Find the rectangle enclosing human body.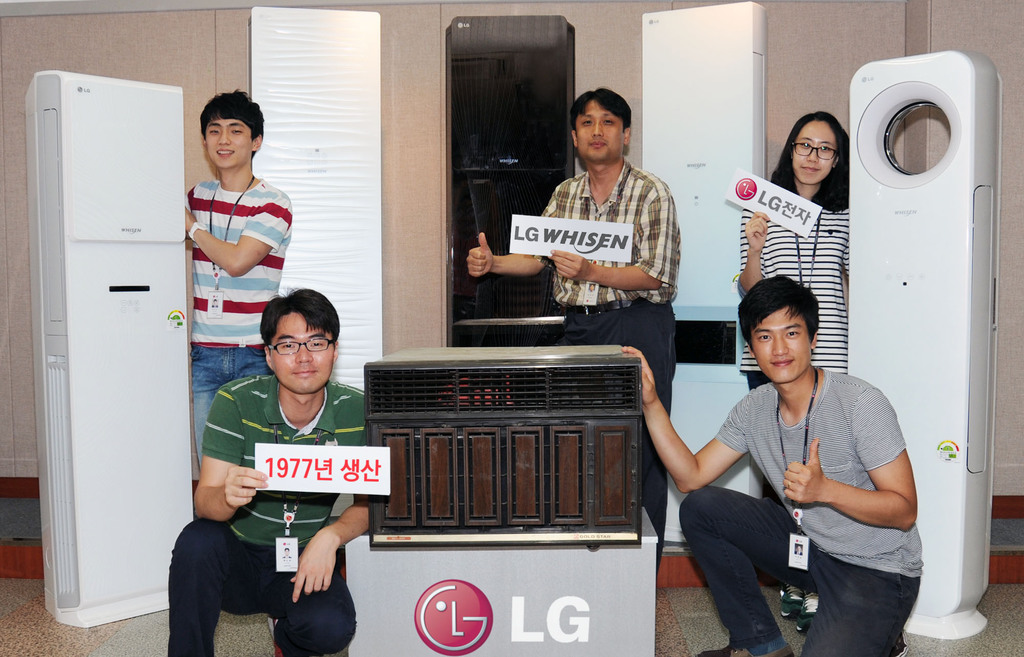
box(178, 170, 294, 475).
